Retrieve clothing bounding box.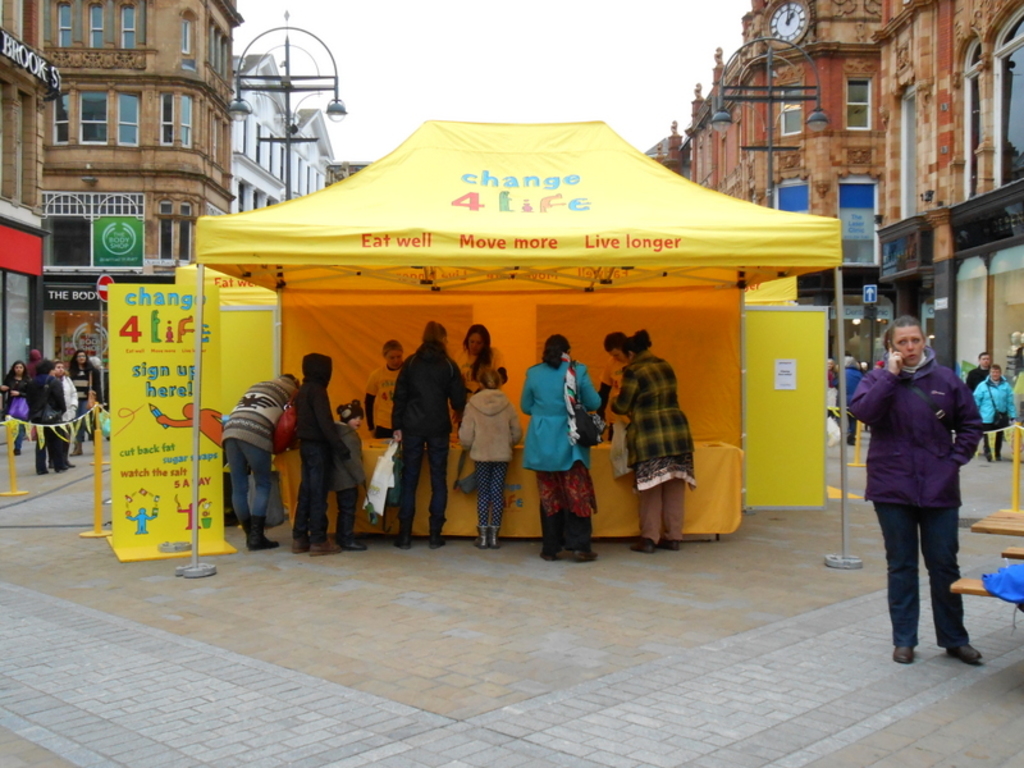
Bounding box: box(22, 361, 47, 470).
